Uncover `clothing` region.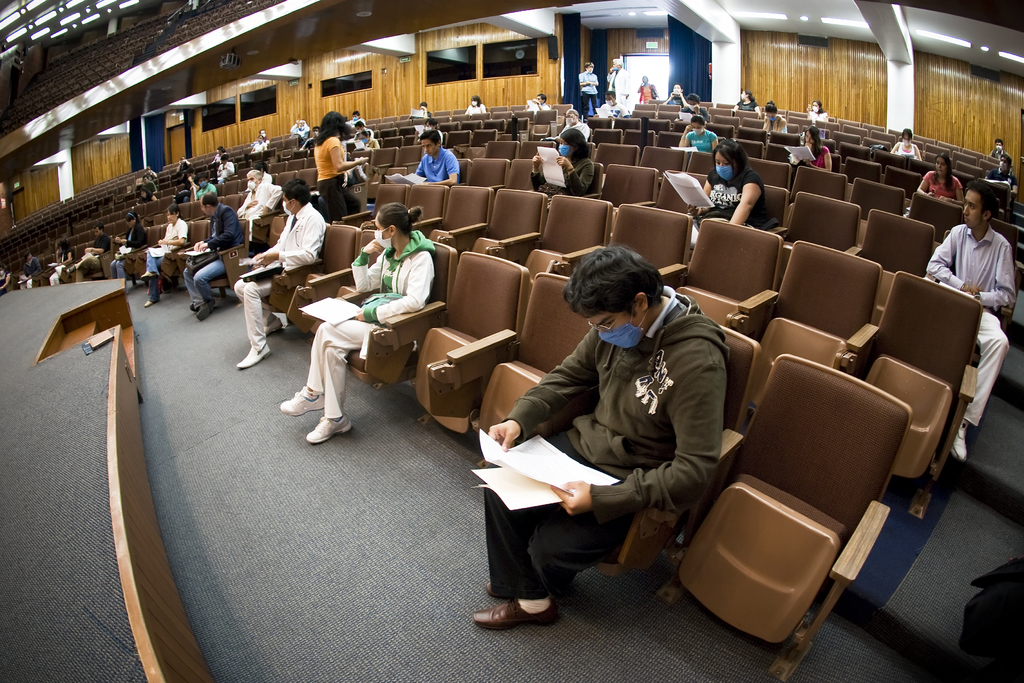
Uncovered: rect(357, 135, 374, 152).
